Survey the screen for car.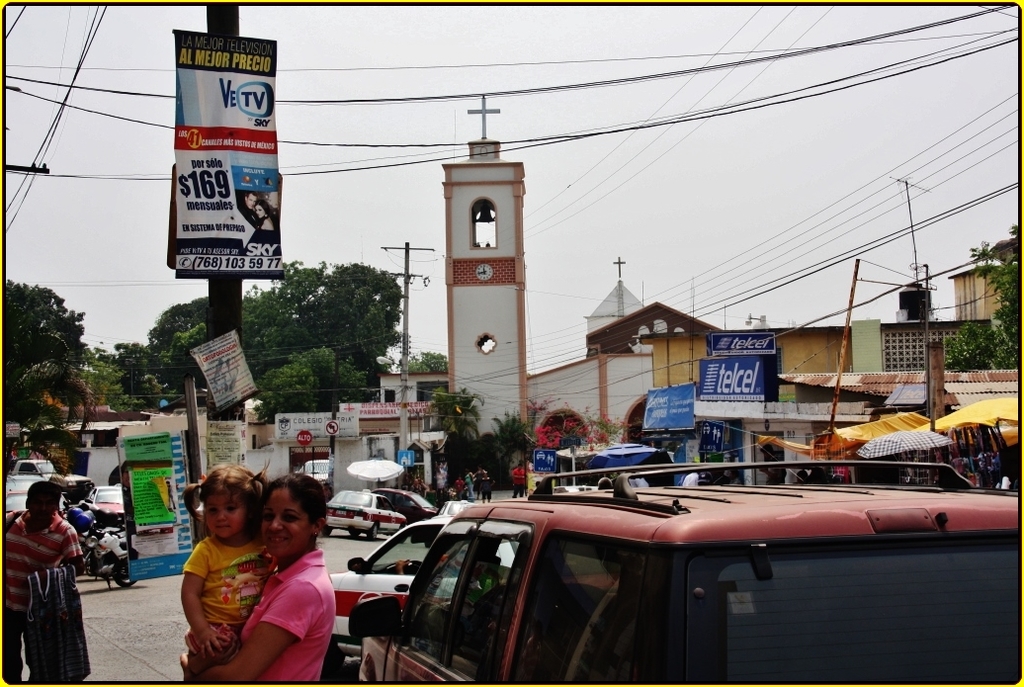
Survey found: (348, 459, 1018, 682).
